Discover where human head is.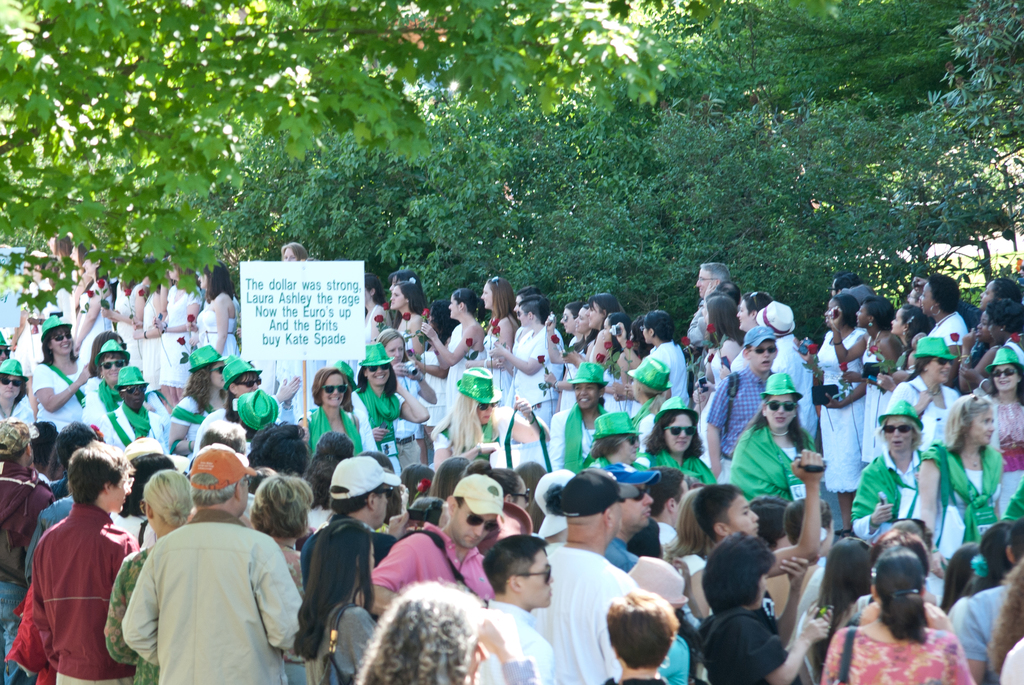
Discovered at detection(605, 592, 681, 664).
